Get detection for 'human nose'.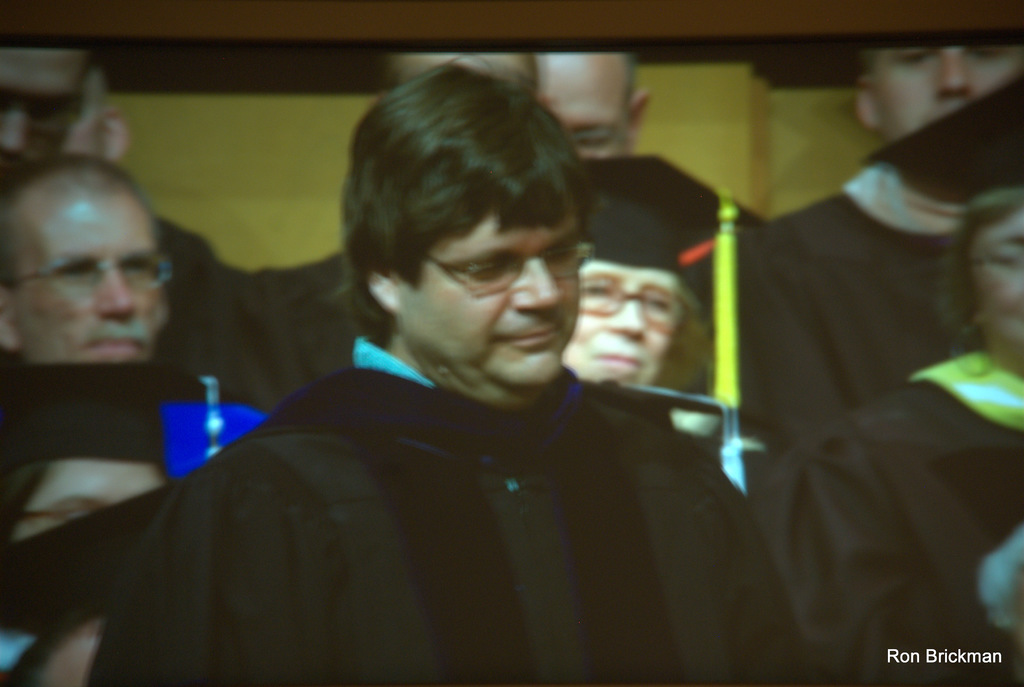
Detection: region(607, 284, 646, 338).
